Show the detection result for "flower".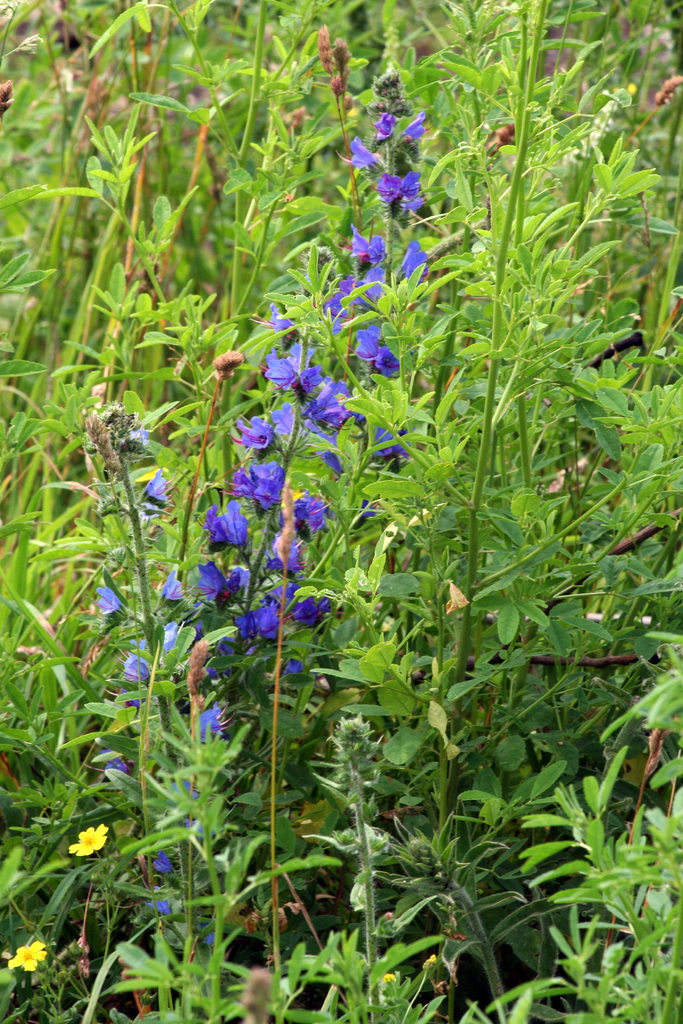
<box>243,415,275,450</box>.
